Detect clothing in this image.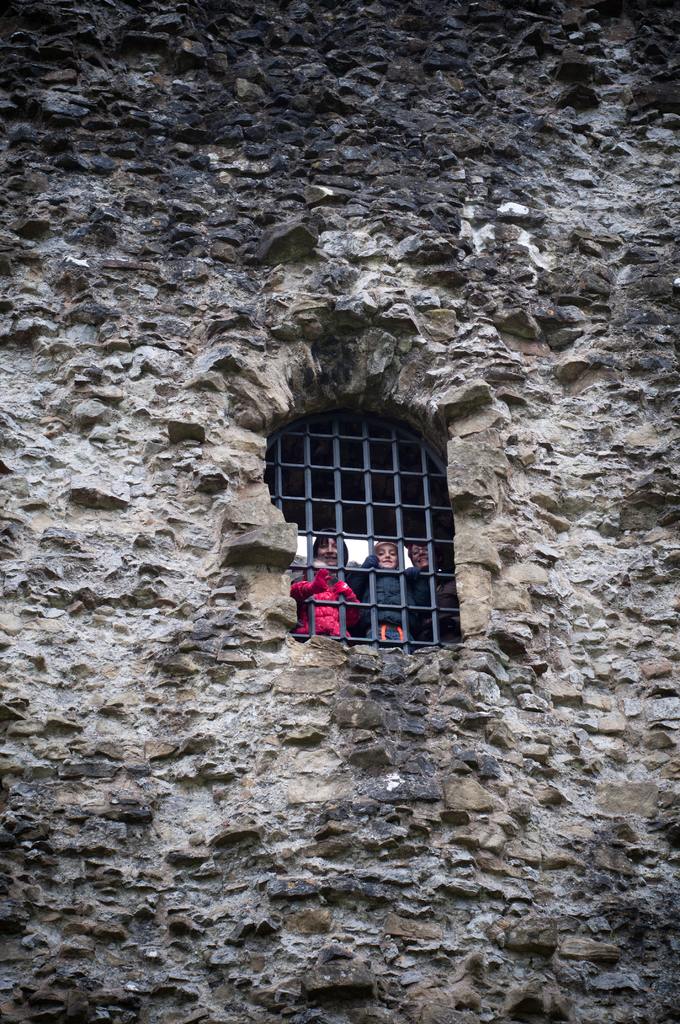
Detection: Rect(421, 578, 461, 646).
